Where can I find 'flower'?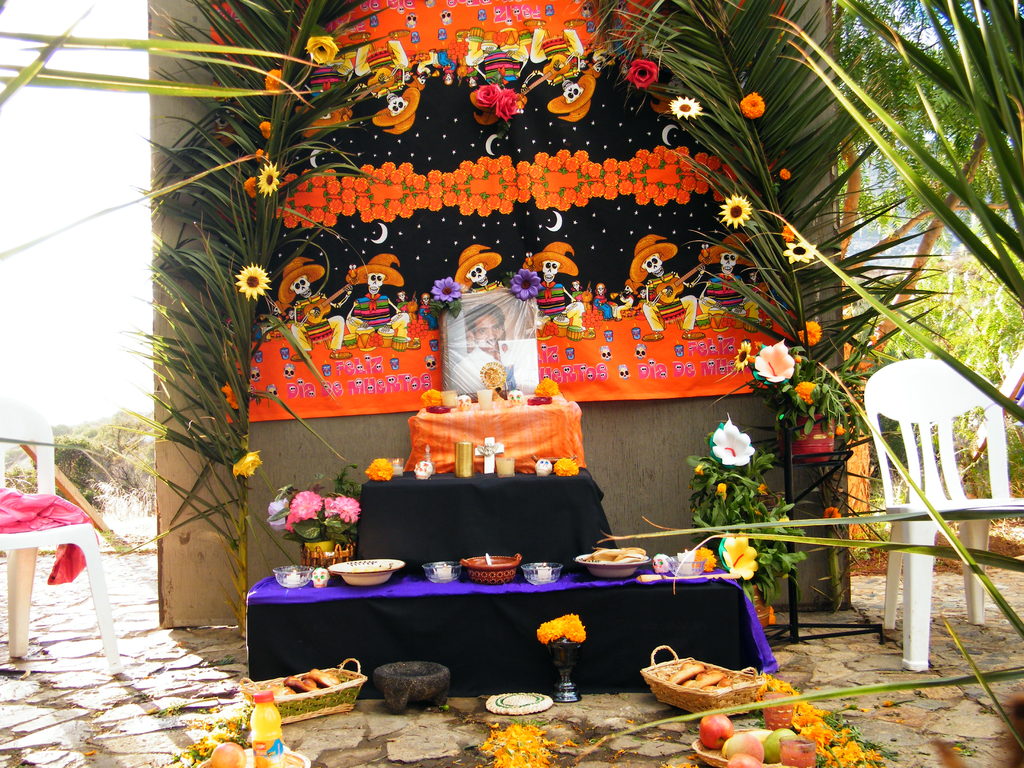
You can find it at [780, 225, 793, 236].
